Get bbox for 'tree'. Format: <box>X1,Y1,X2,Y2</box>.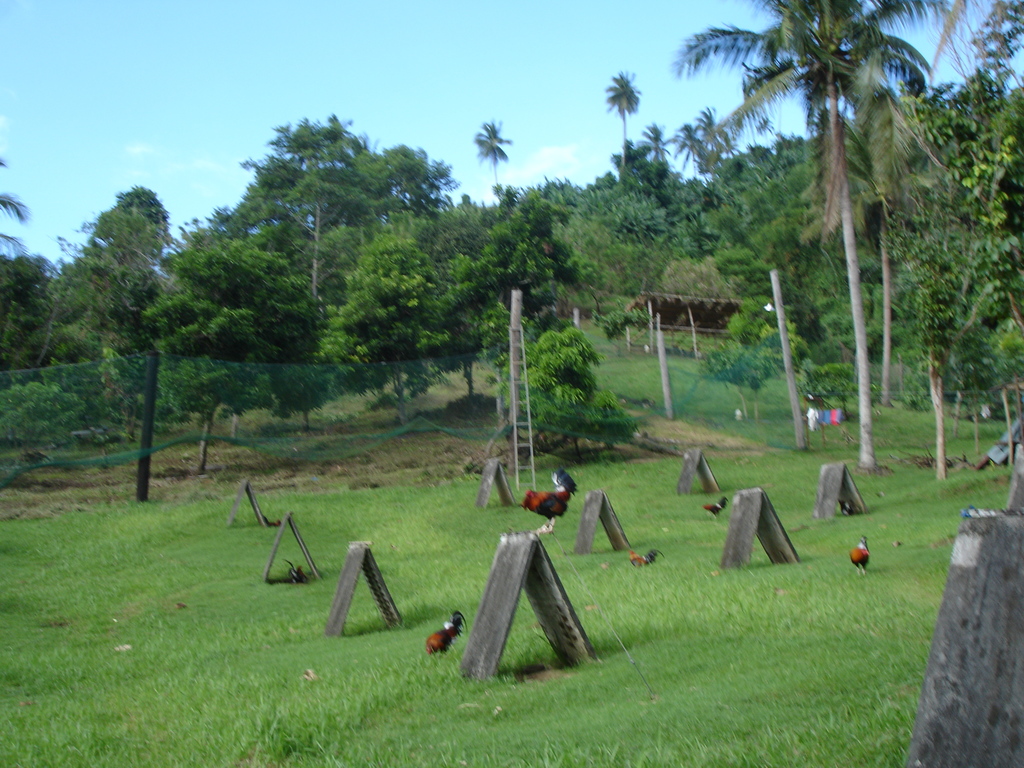
<box>934,0,1023,99</box>.
